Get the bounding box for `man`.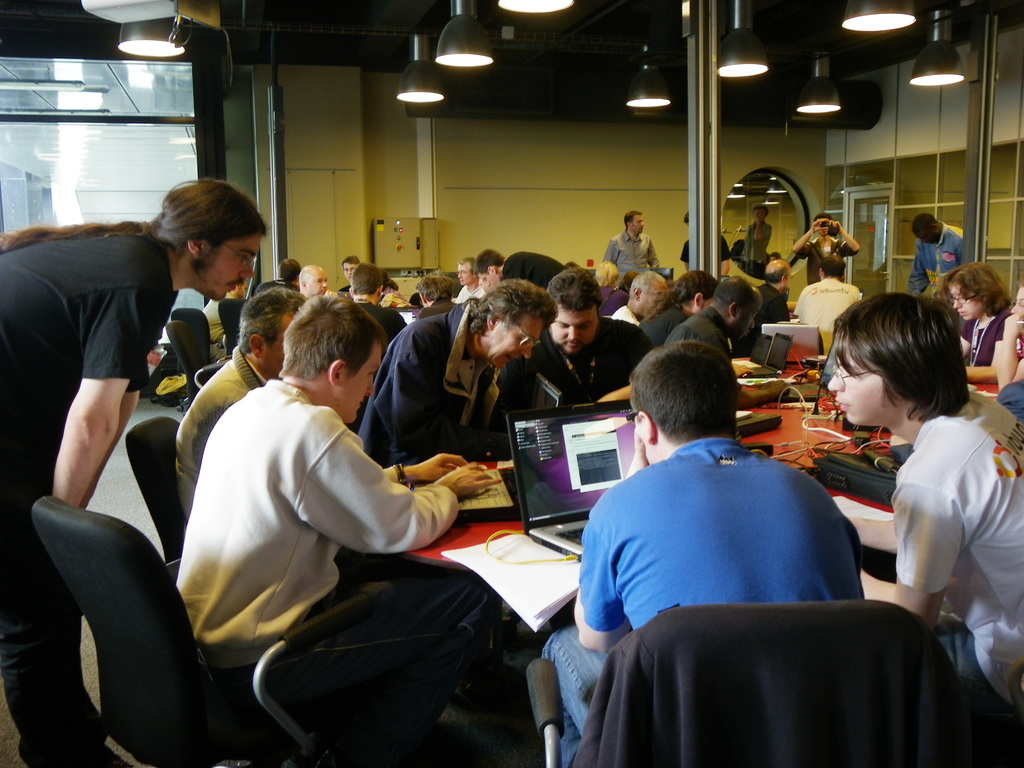
rect(0, 177, 266, 767).
